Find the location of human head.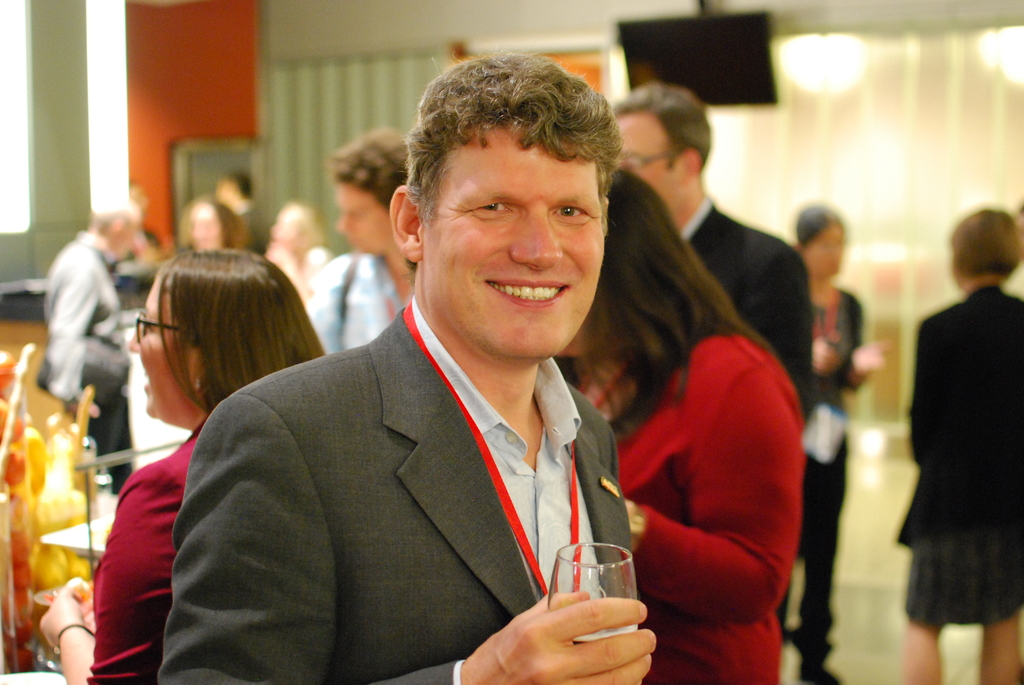
Location: locate(794, 203, 847, 277).
